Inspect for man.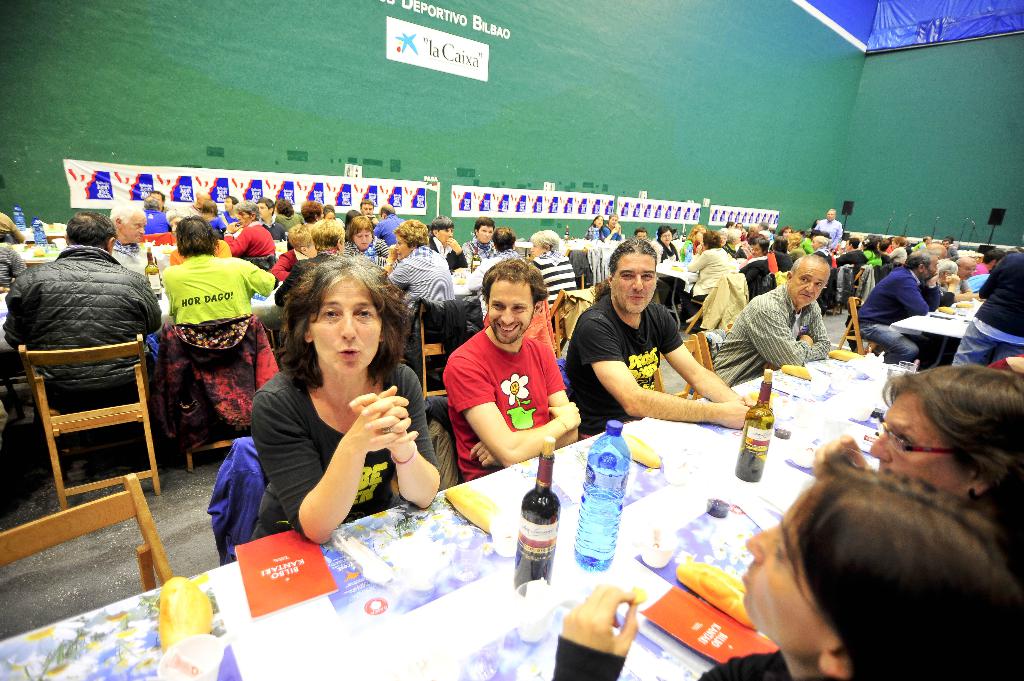
Inspection: 972, 246, 1007, 271.
